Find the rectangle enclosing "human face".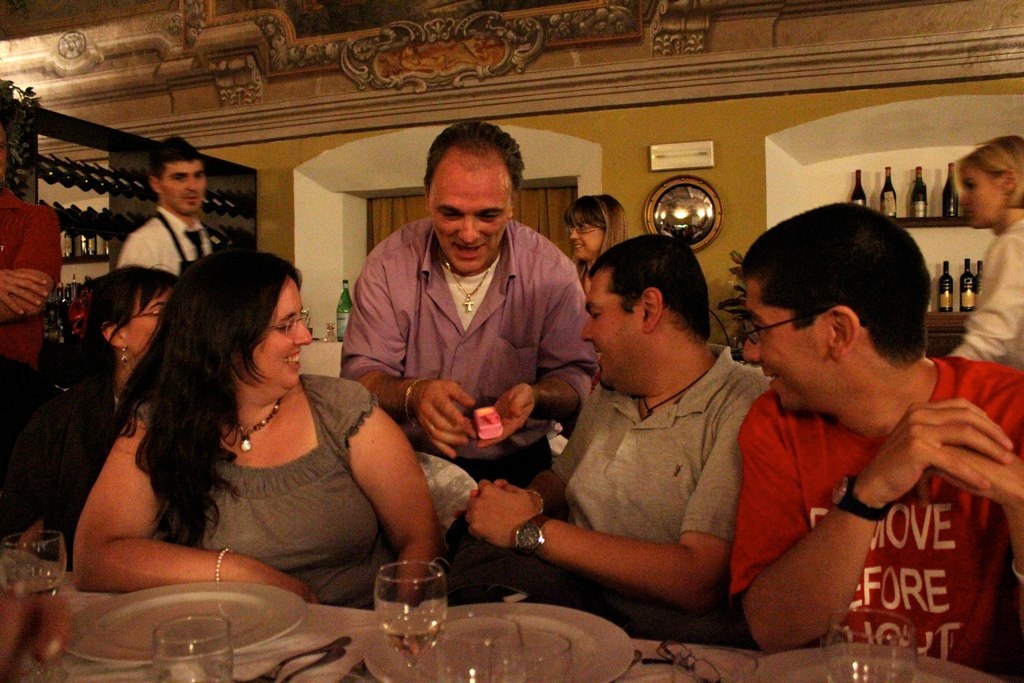
region(579, 276, 643, 387).
